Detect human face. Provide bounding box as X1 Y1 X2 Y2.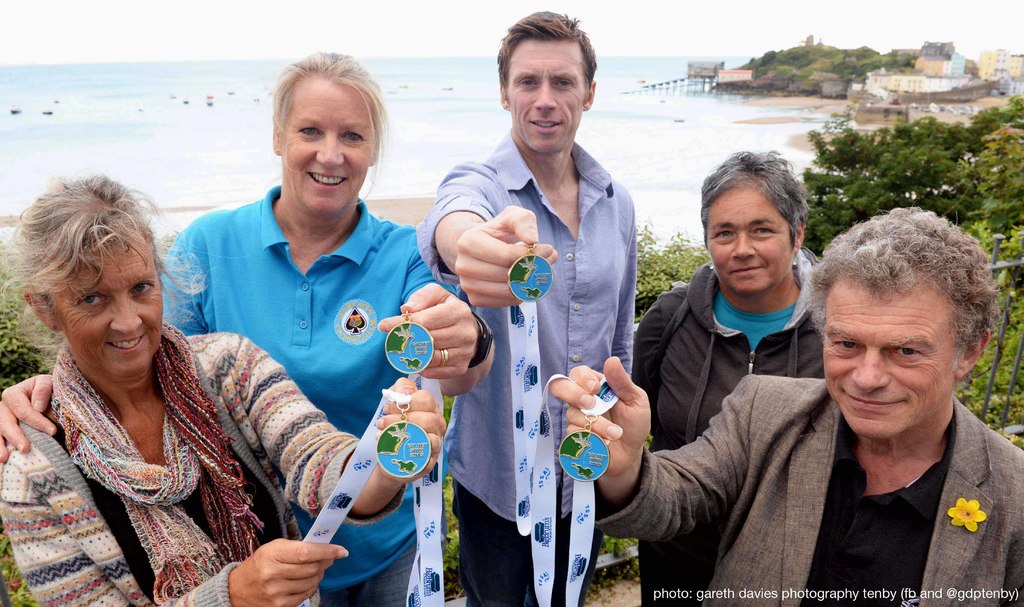
292 100 378 214.
